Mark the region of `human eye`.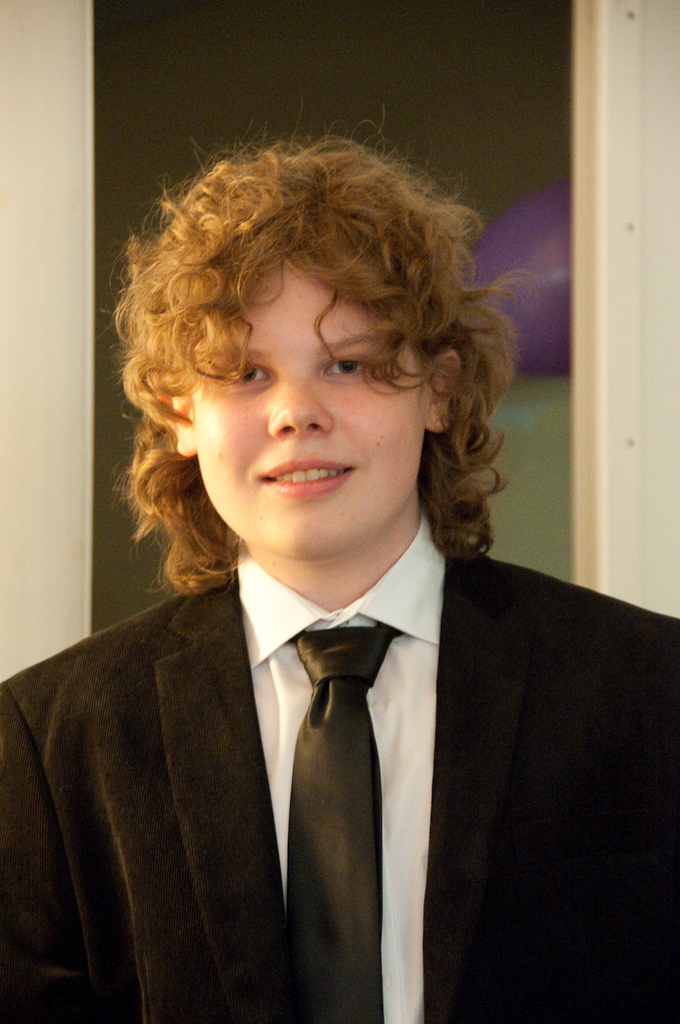
Region: [322,351,380,387].
